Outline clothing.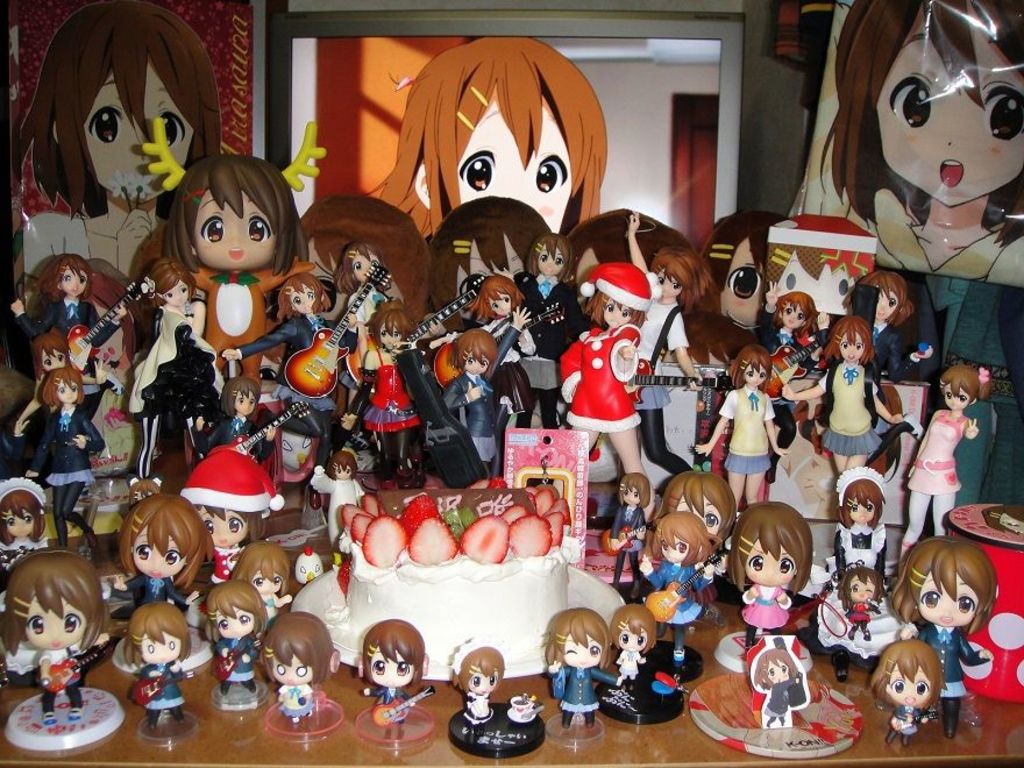
Outline: select_region(916, 628, 972, 698).
